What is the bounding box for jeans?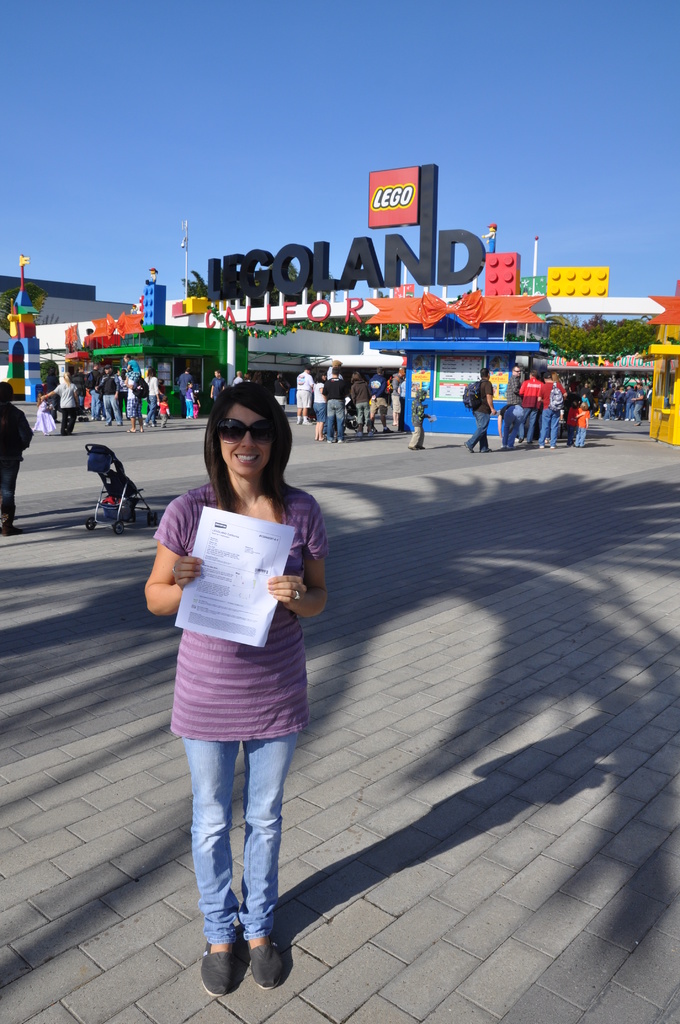
left=94, top=391, right=104, bottom=417.
